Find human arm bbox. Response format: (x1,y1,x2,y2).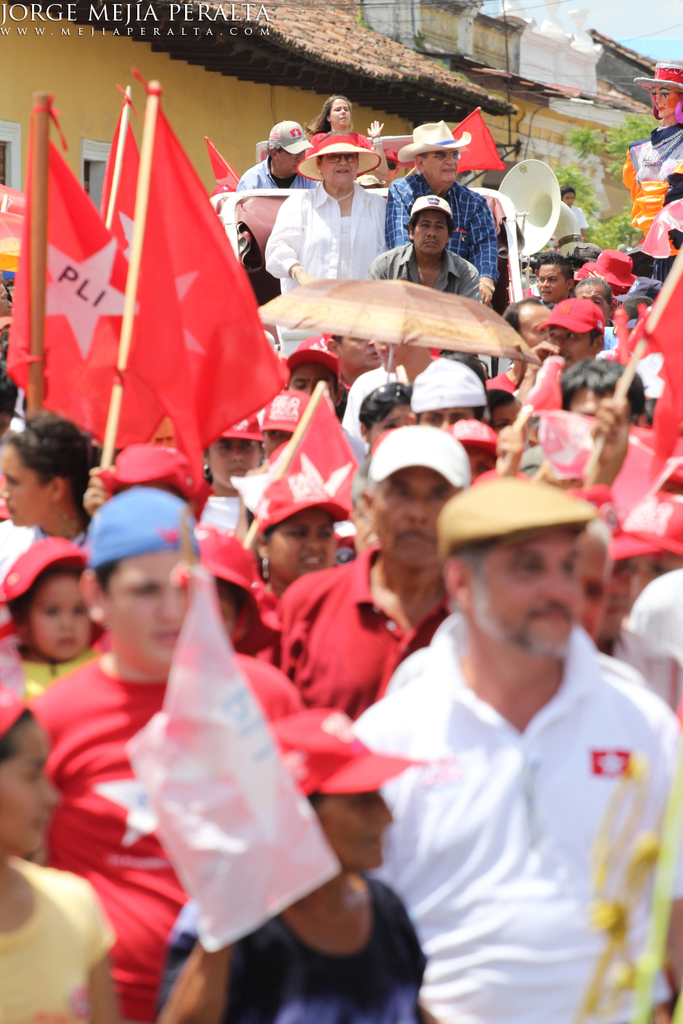
(485,422,527,483).
